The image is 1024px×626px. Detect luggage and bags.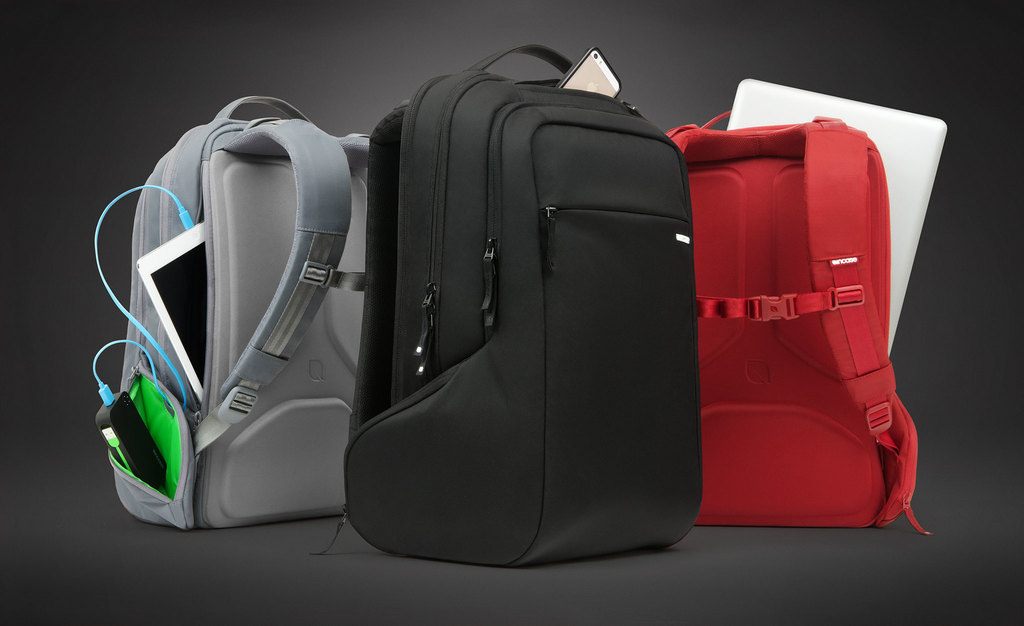
Detection: box=[88, 92, 372, 534].
